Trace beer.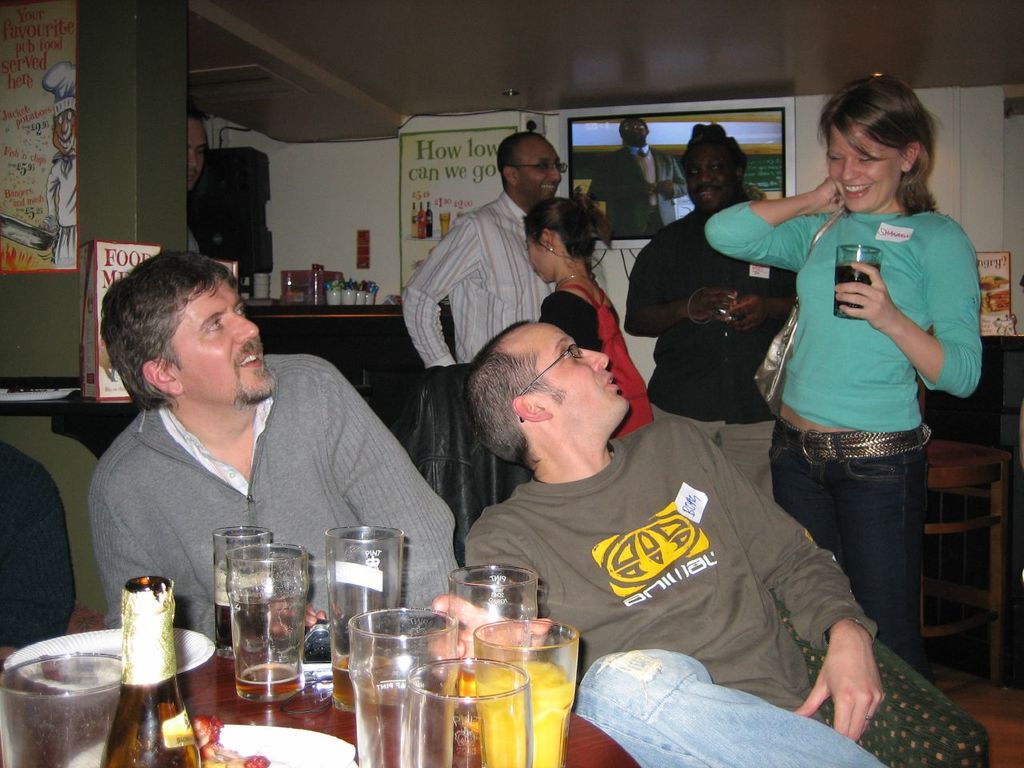
Traced to x1=235 y1=661 x2=307 y2=695.
